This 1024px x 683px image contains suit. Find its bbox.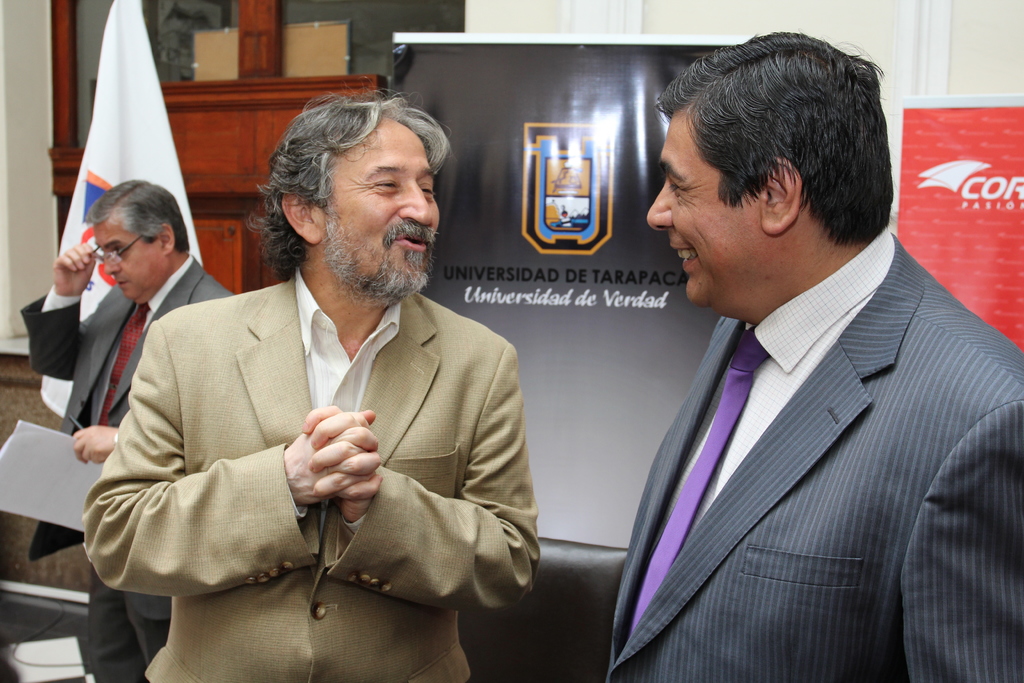
[left=575, top=166, right=1019, bottom=682].
